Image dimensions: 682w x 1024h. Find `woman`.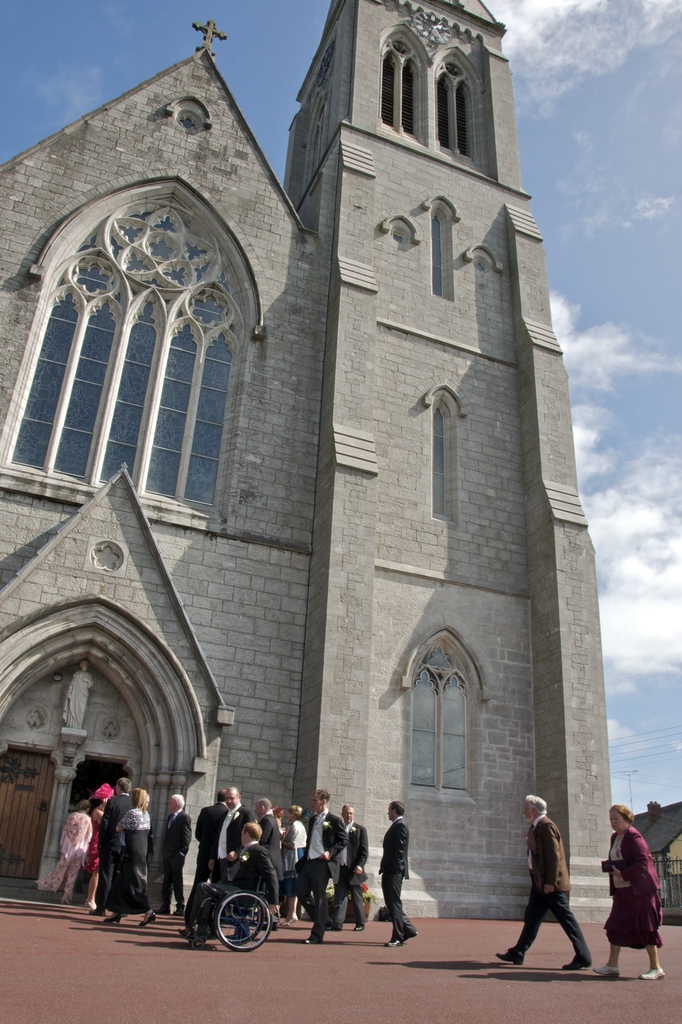
<box>281,803,305,925</box>.
